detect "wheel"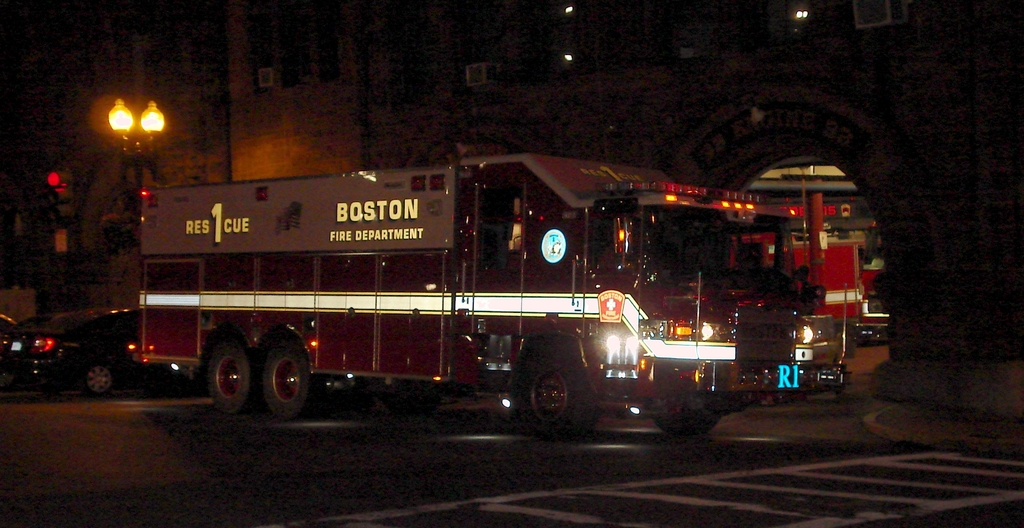
81/361/111/398
